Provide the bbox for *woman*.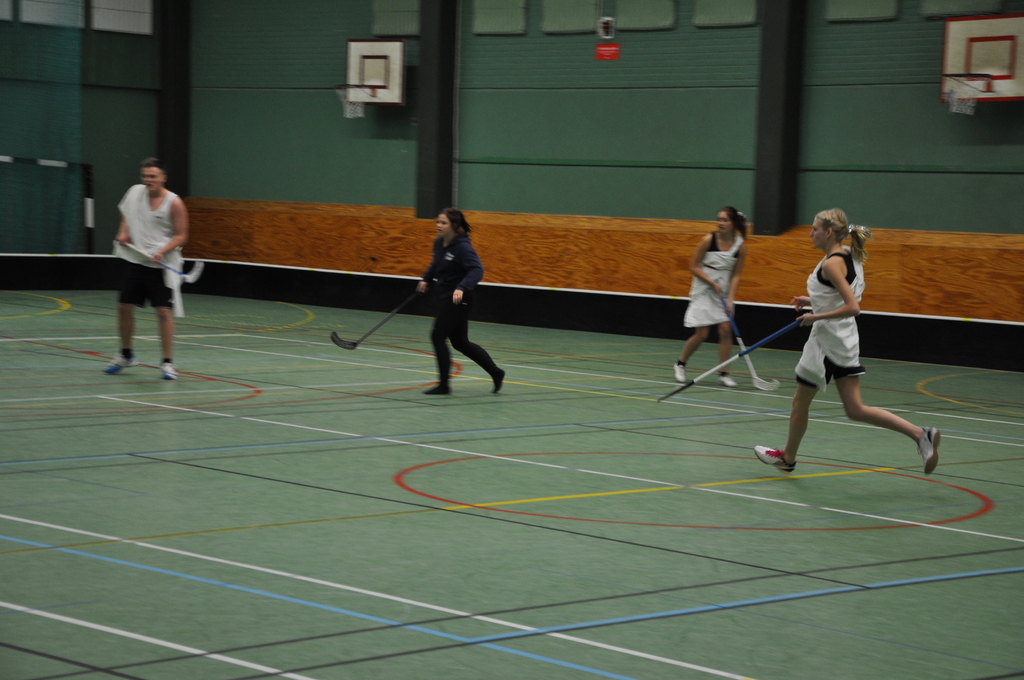
{"x1": 664, "y1": 208, "x2": 764, "y2": 382}.
